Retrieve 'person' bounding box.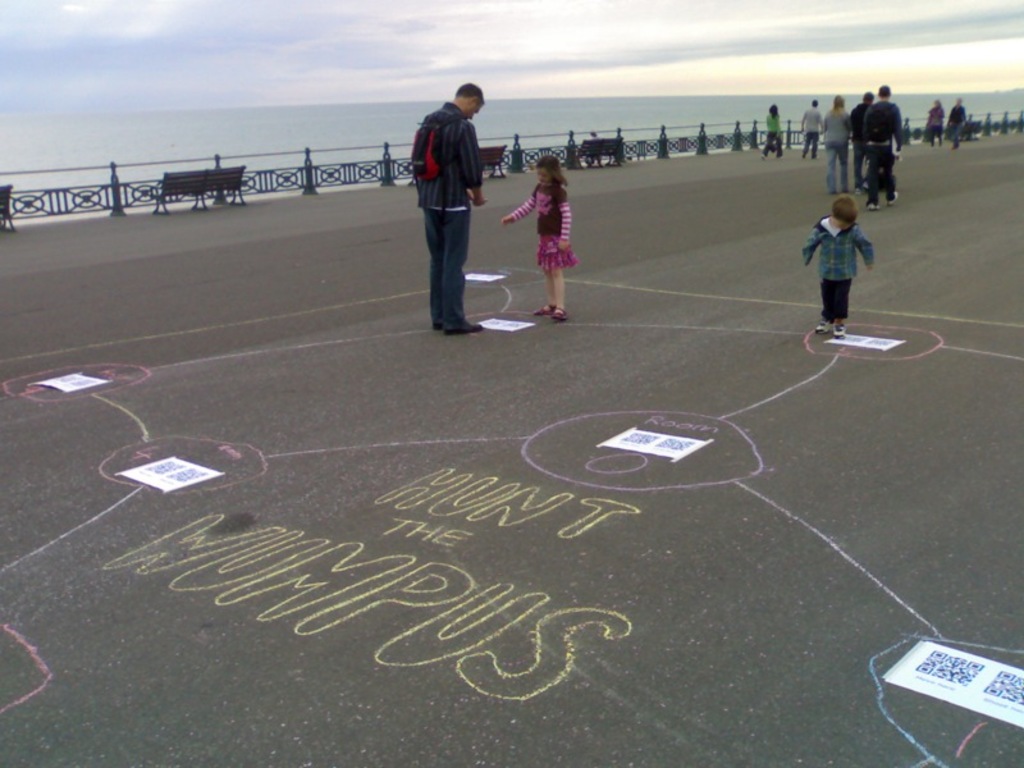
Bounding box: left=822, top=95, right=852, bottom=196.
